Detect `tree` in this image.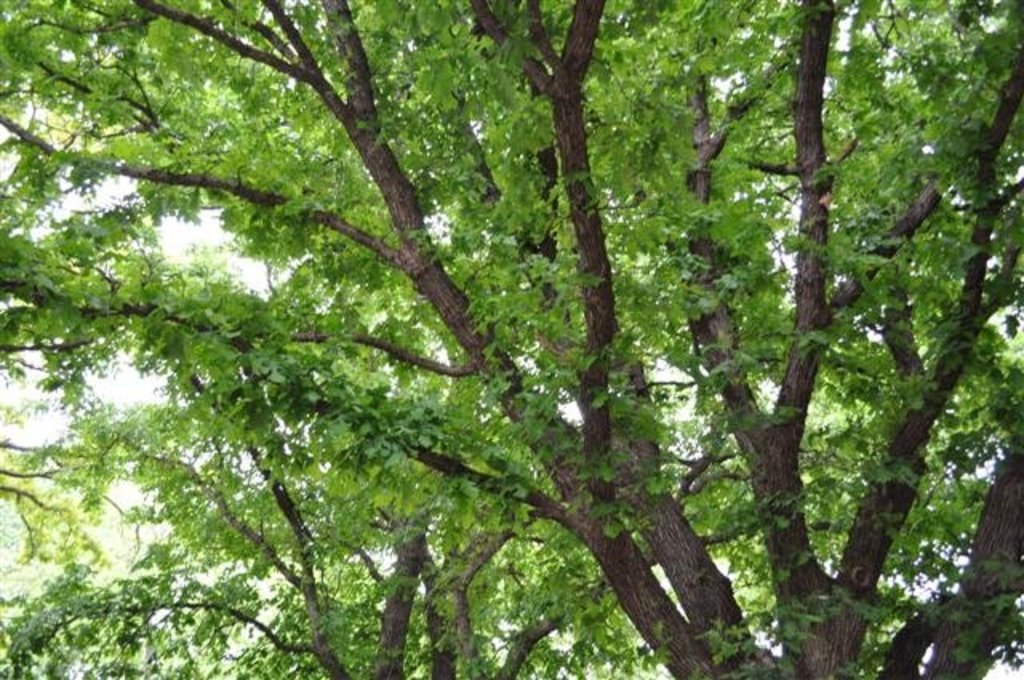
Detection: [42, 0, 941, 669].
